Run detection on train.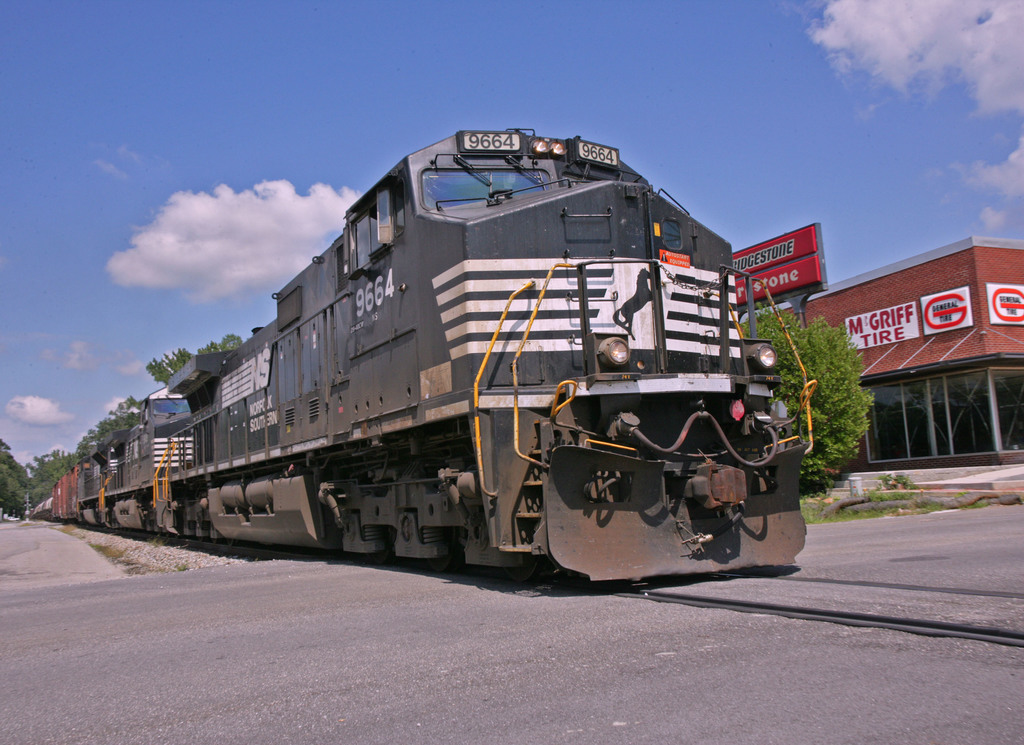
Result: 28, 125, 817, 579.
